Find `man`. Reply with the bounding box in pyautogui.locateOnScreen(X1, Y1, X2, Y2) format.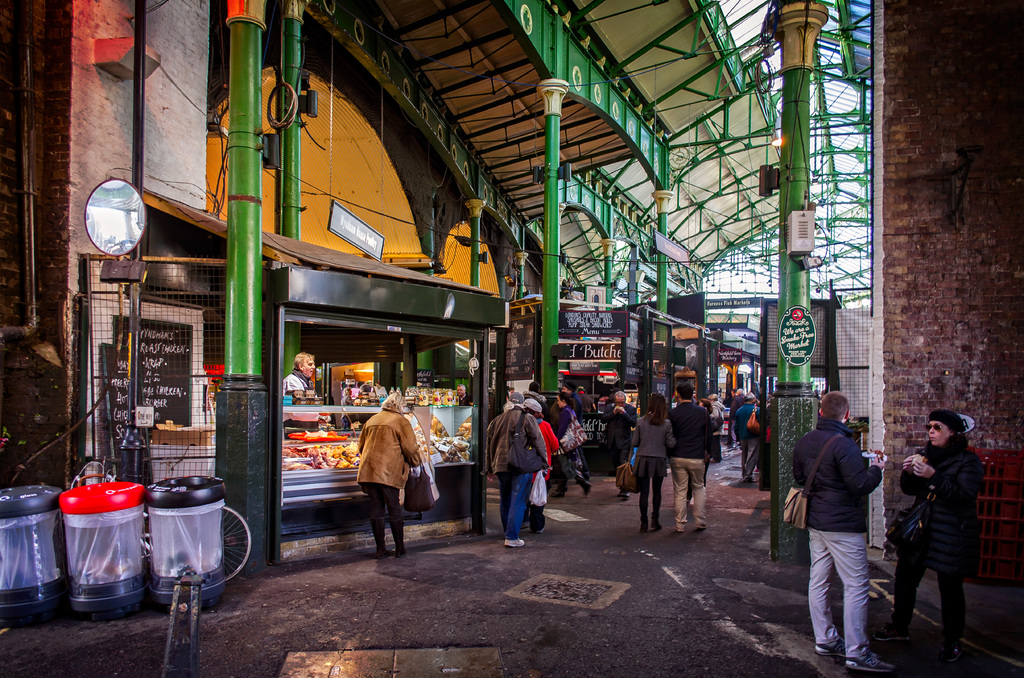
pyautogui.locateOnScreen(731, 390, 764, 487).
